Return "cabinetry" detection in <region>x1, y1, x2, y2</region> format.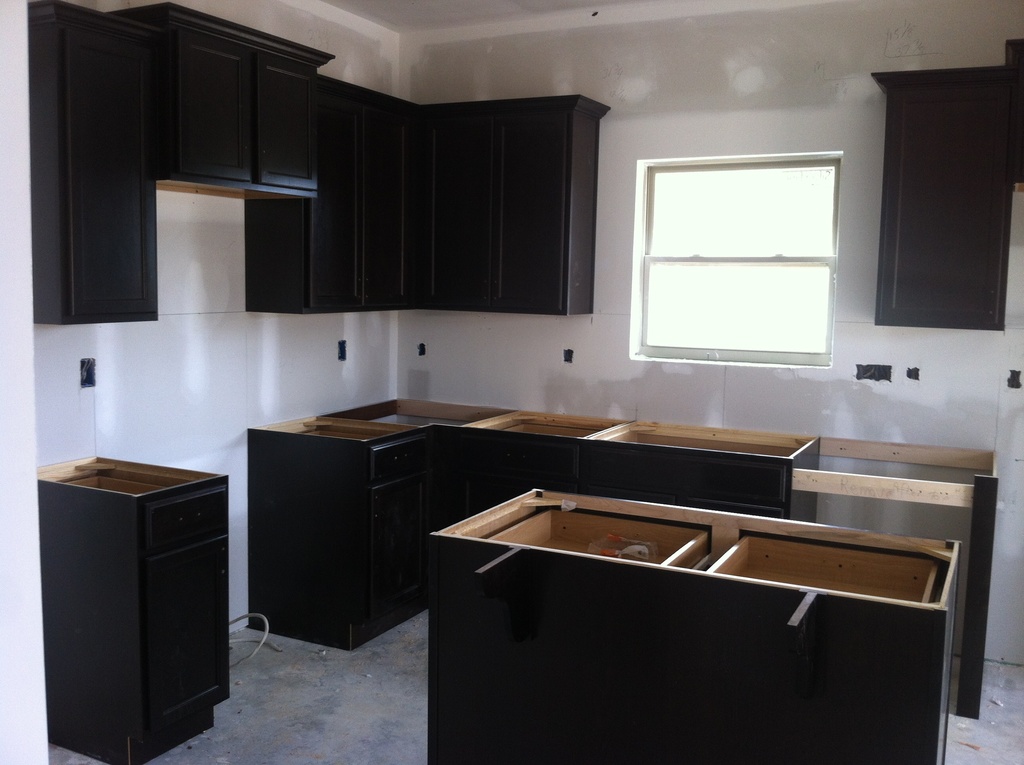
<region>500, 96, 610, 321</region>.
